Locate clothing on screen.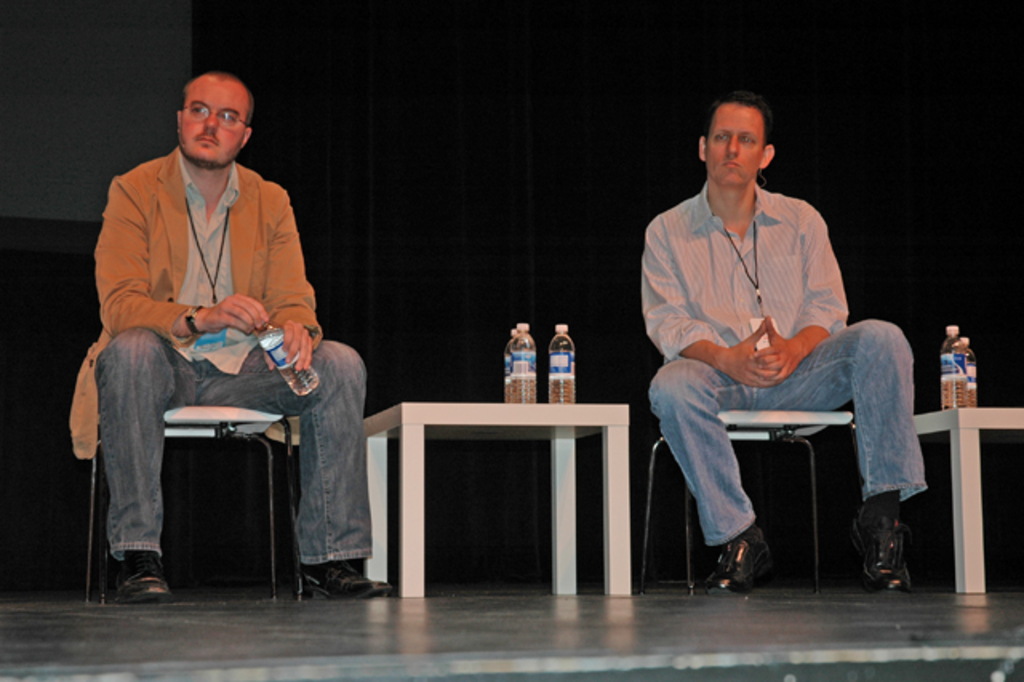
On screen at [x1=650, y1=320, x2=930, y2=543].
